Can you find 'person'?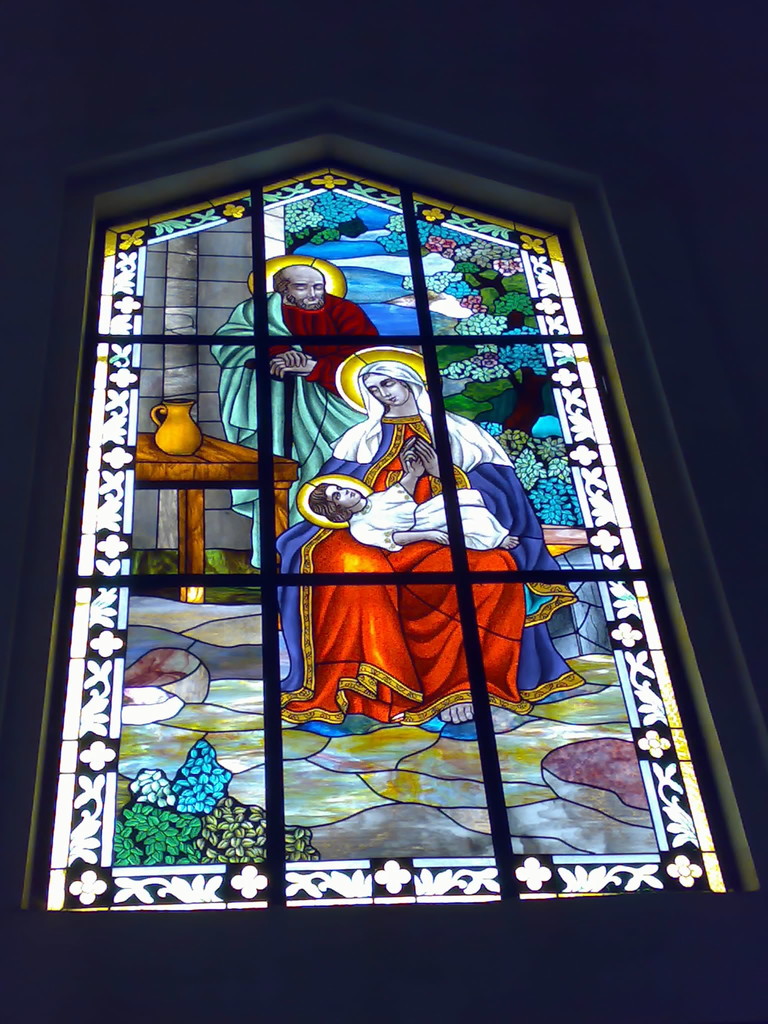
Yes, bounding box: (left=266, top=362, right=540, bottom=730).
